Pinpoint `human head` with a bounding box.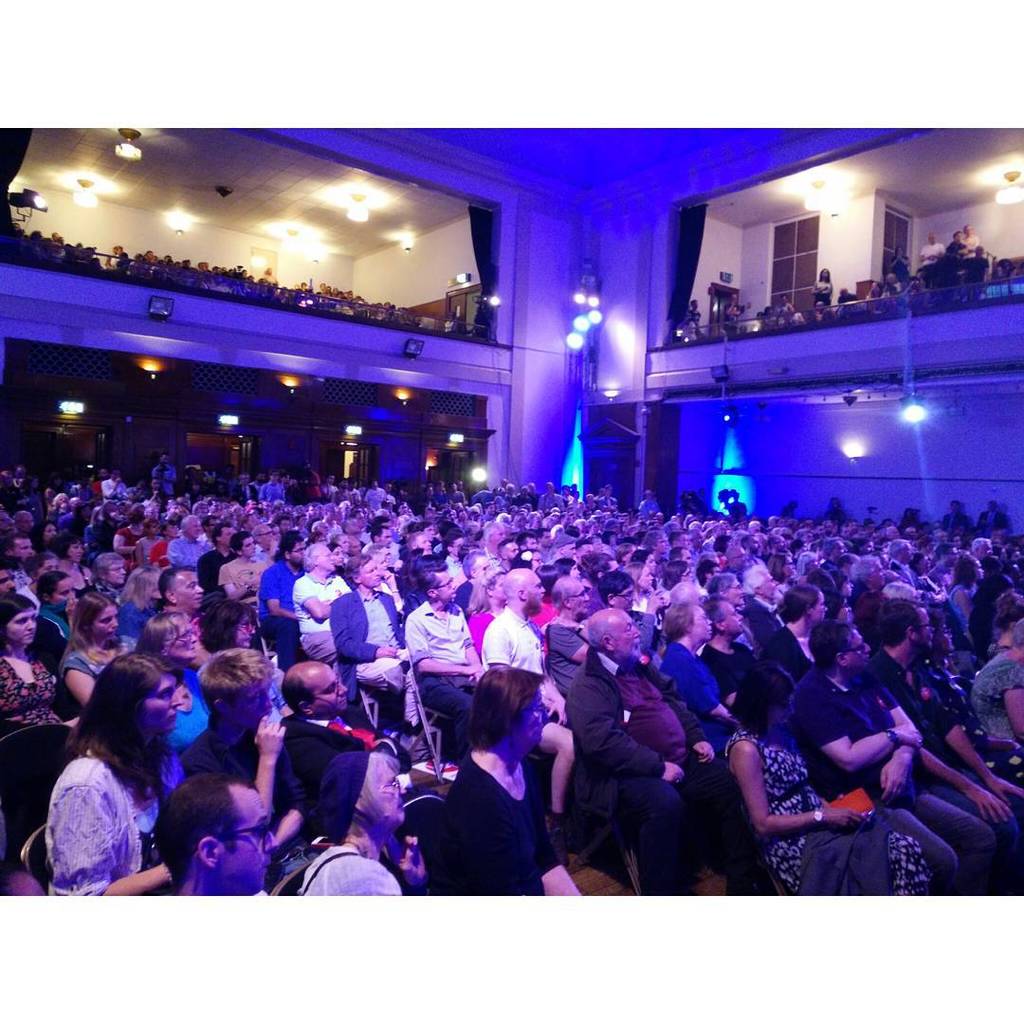
{"x1": 785, "y1": 590, "x2": 832, "y2": 625}.
